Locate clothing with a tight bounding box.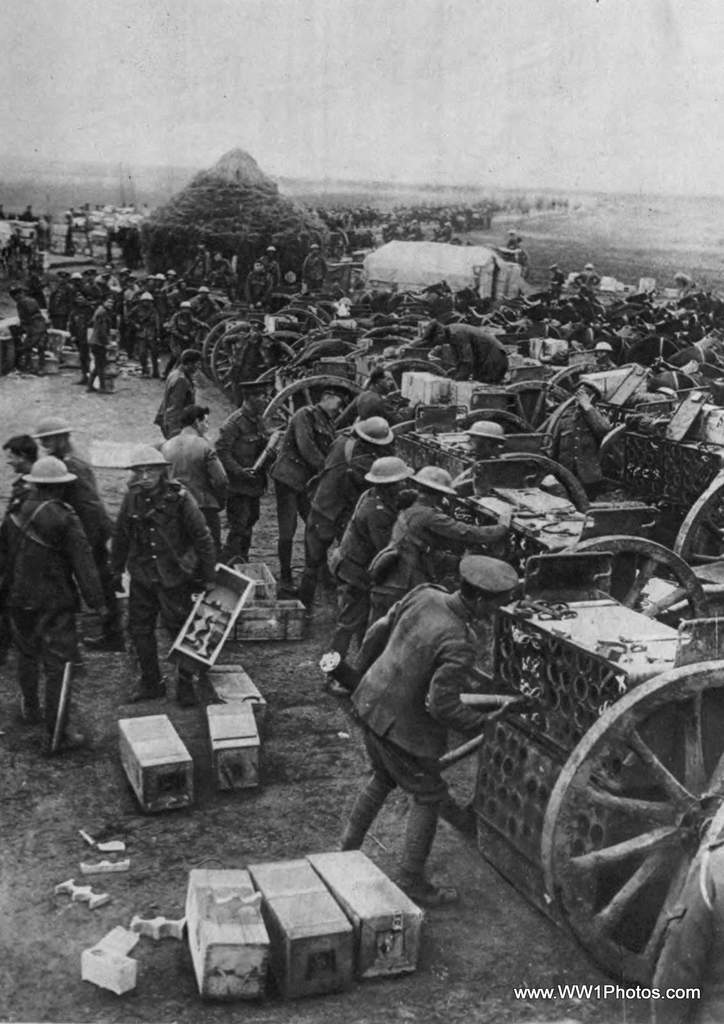
region(353, 502, 505, 682).
